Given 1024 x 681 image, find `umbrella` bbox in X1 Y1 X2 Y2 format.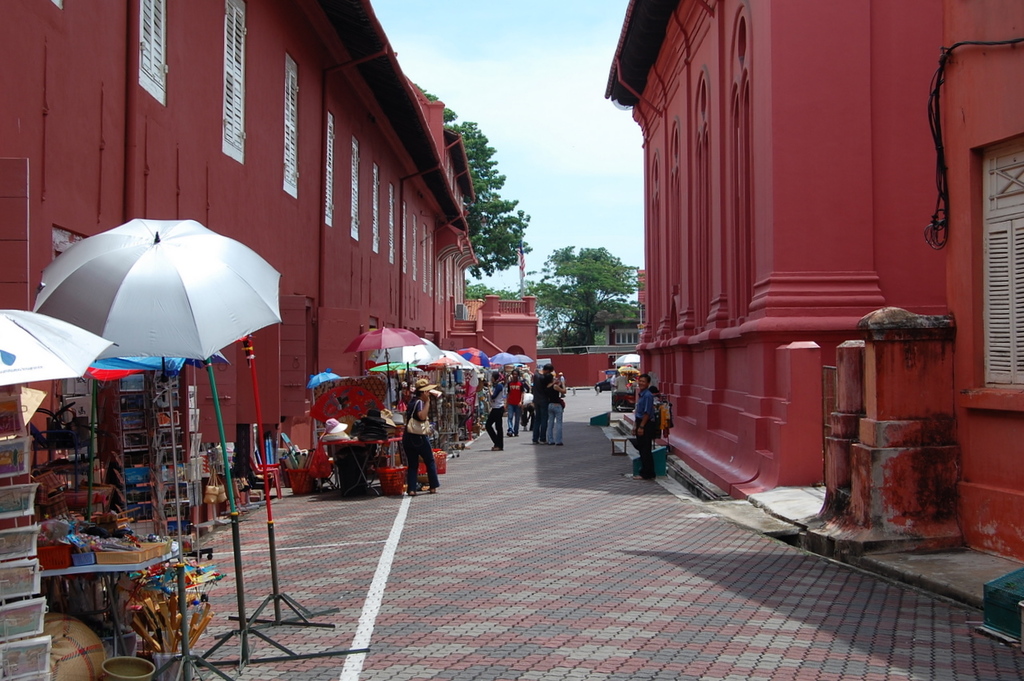
614 351 638 368.
